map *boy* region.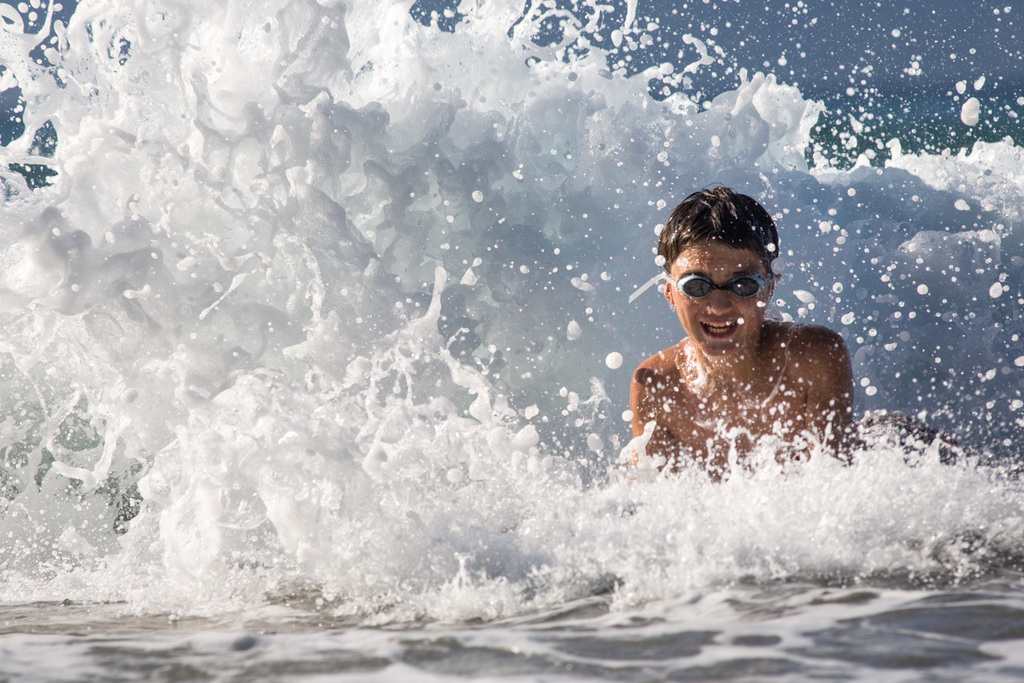
Mapped to 584:188:864:474.
